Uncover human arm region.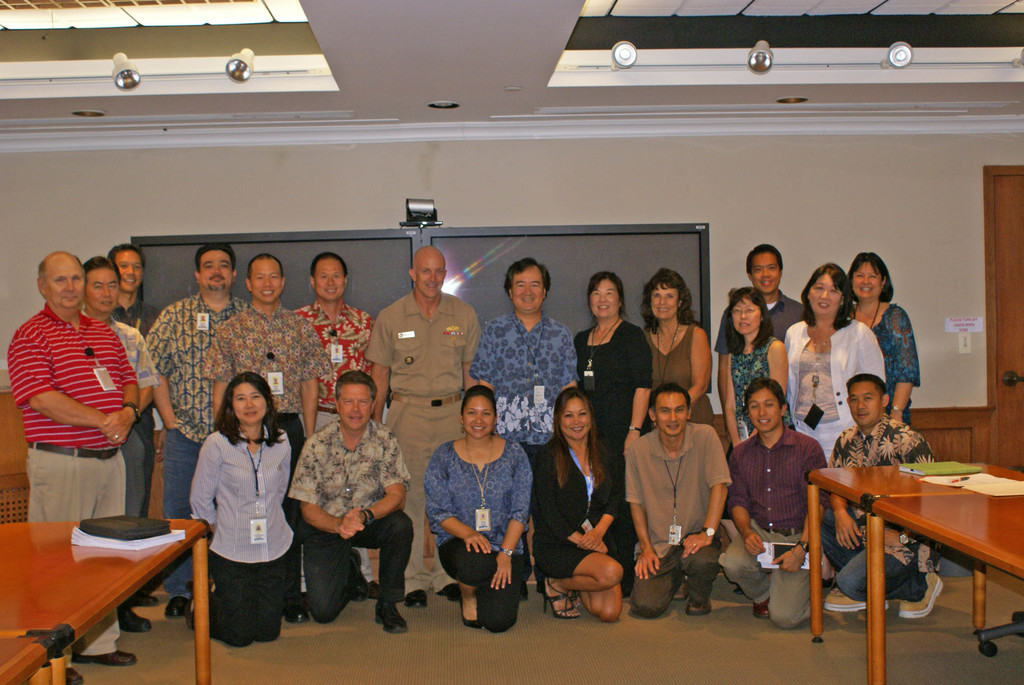
Uncovered: box=[290, 450, 364, 527].
